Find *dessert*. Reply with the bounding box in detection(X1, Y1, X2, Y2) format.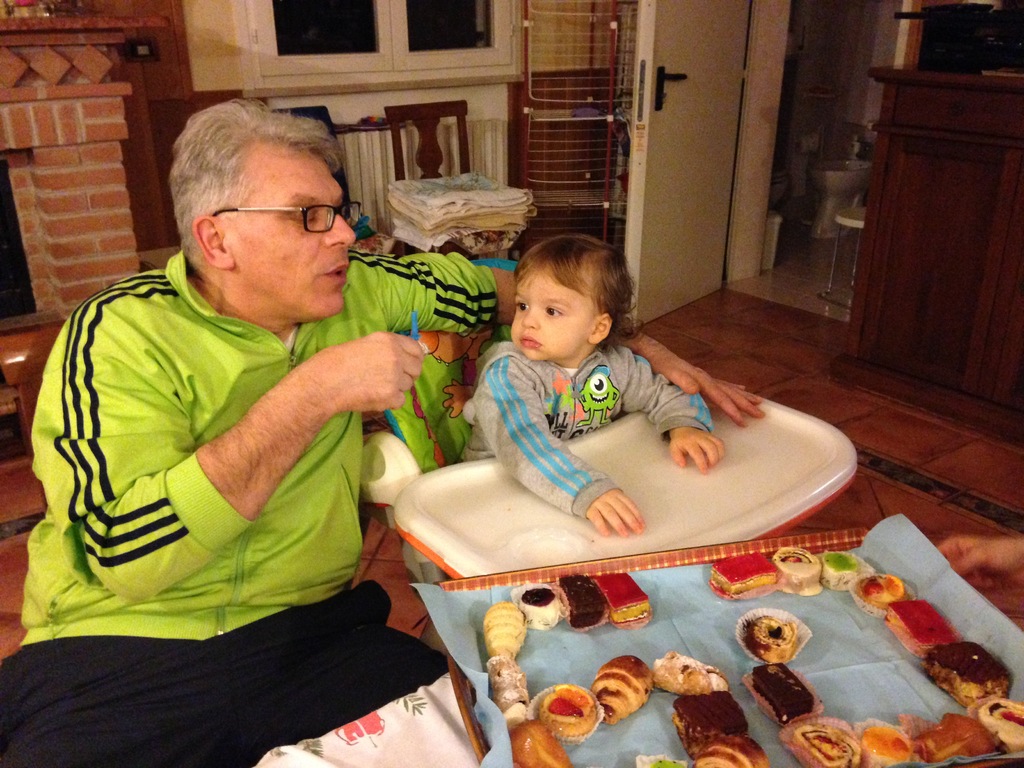
detection(708, 551, 778, 601).
